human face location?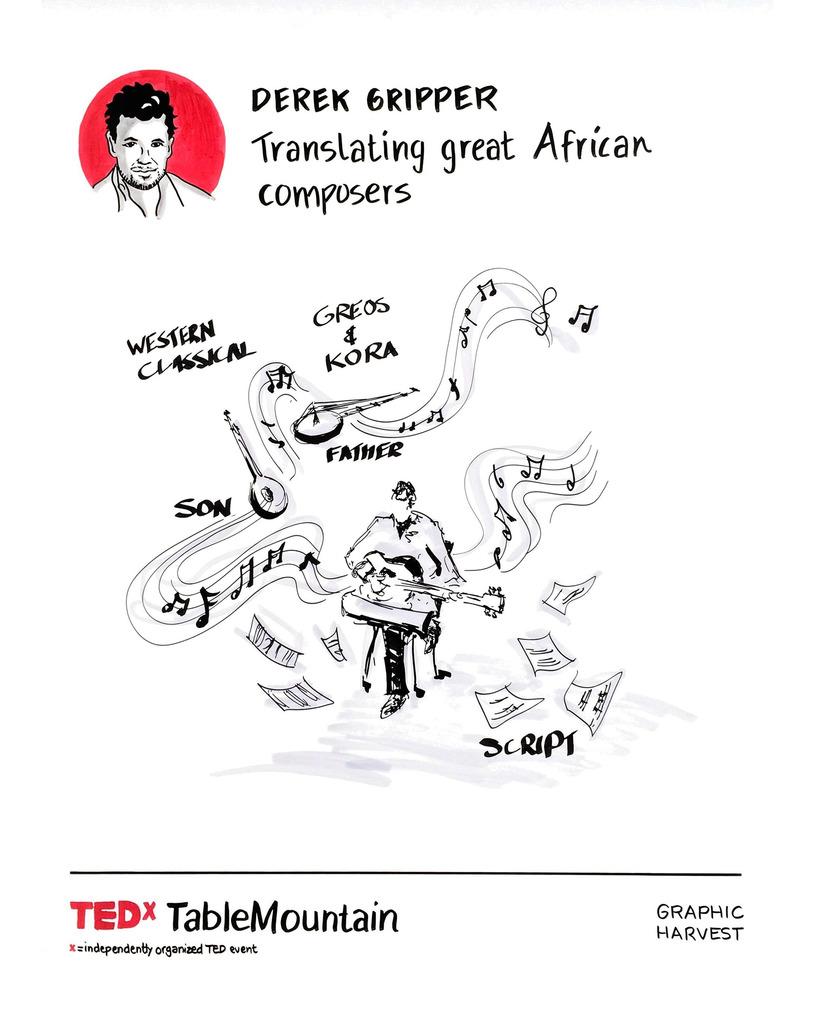
[x1=119, y1=109, x2=163, y2=175]
